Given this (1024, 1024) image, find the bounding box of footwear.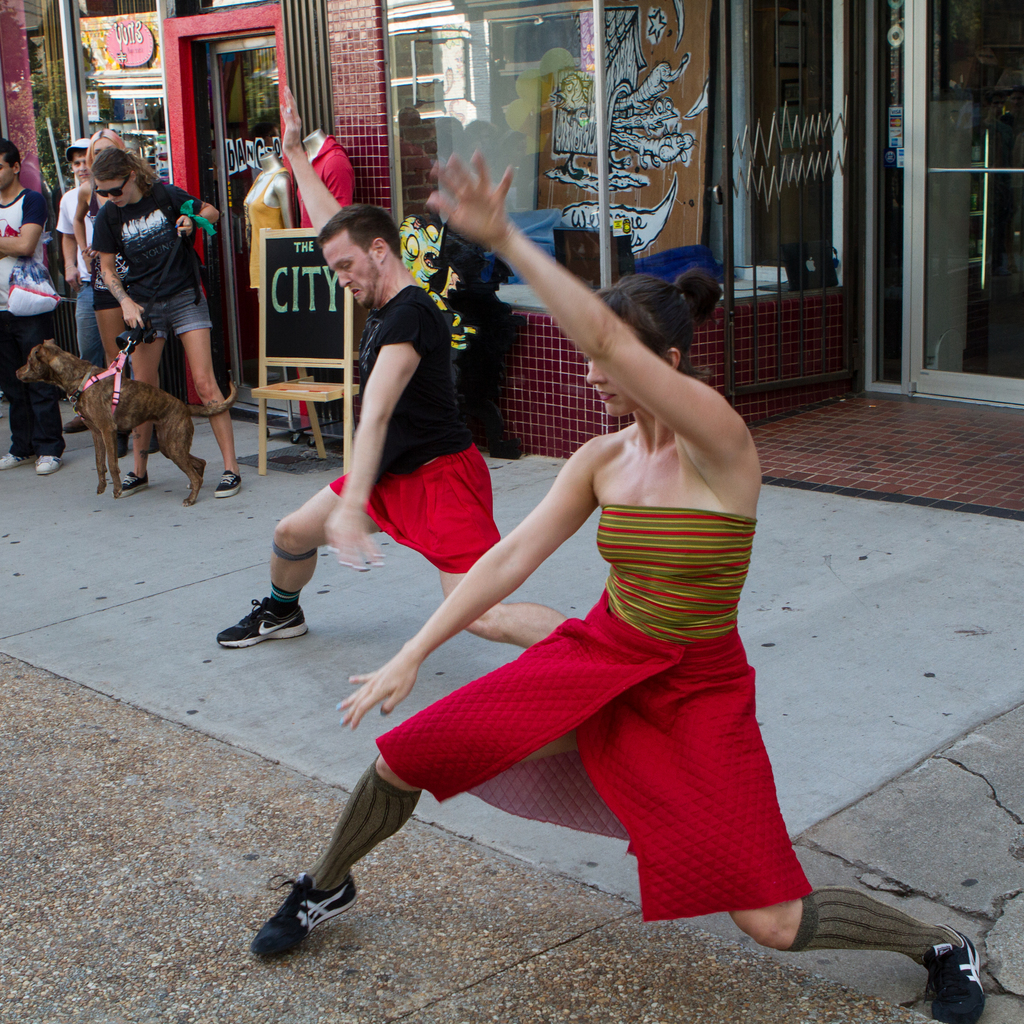
[240,877,352,964].
